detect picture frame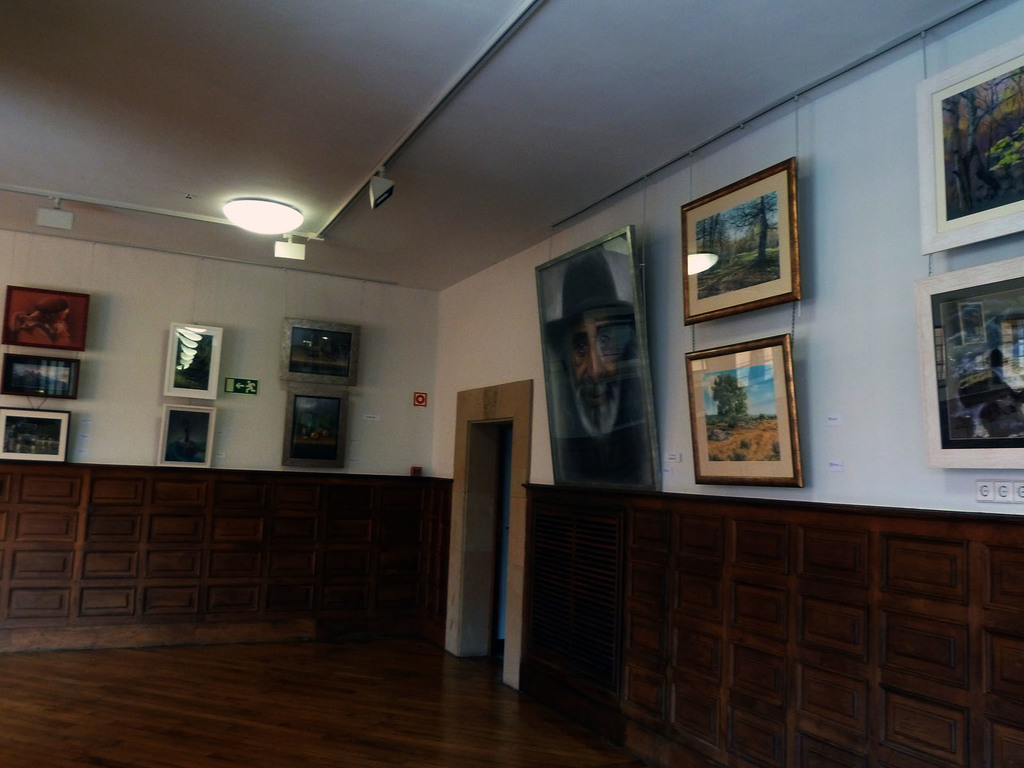
rect(1, 284, 90, 353)
